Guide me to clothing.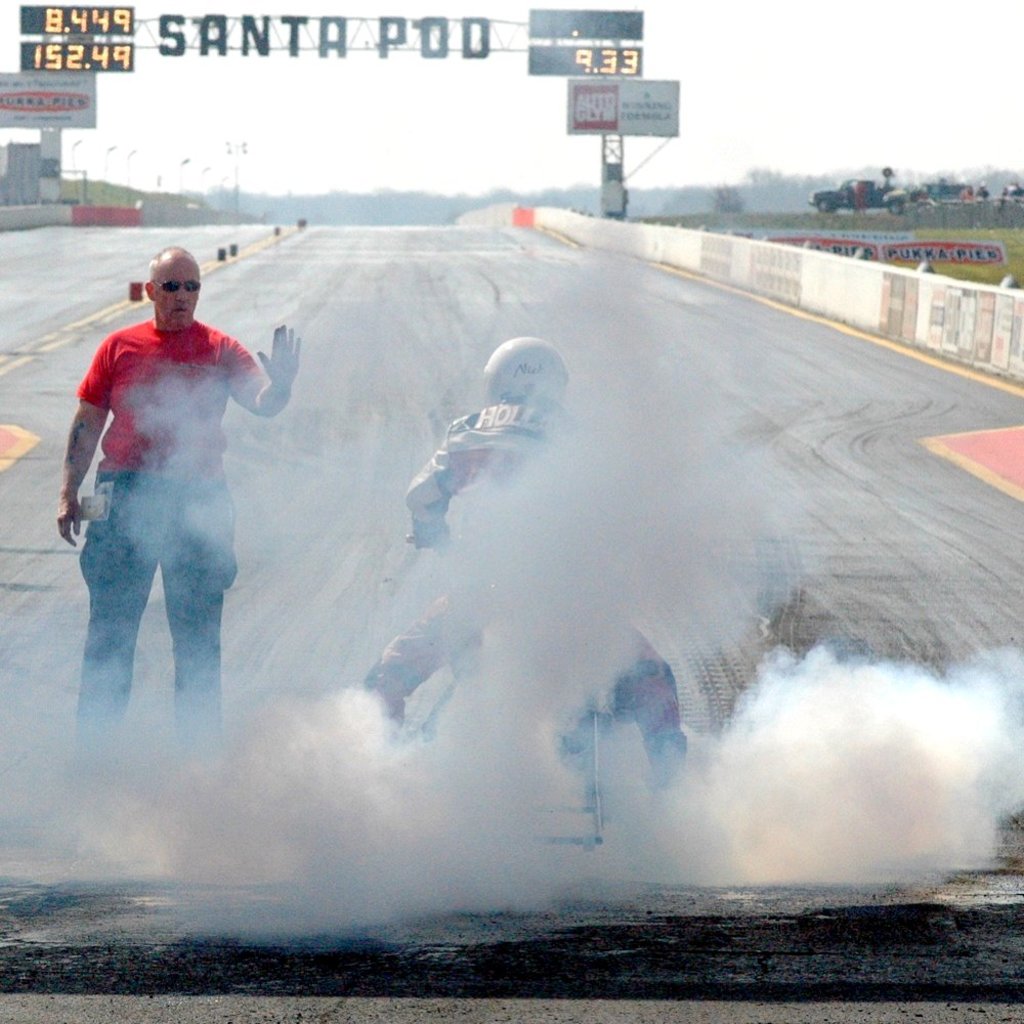
Guidance: [58, 290, 262, 750].
